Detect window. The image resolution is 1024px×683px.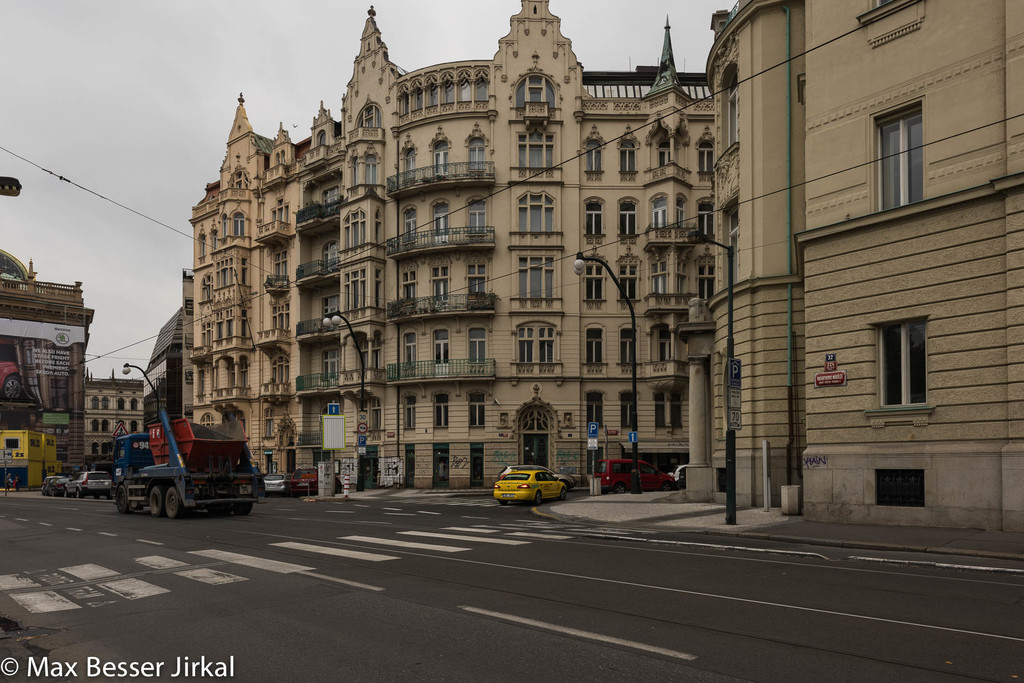
bbox(211, 358, 241, 400).
